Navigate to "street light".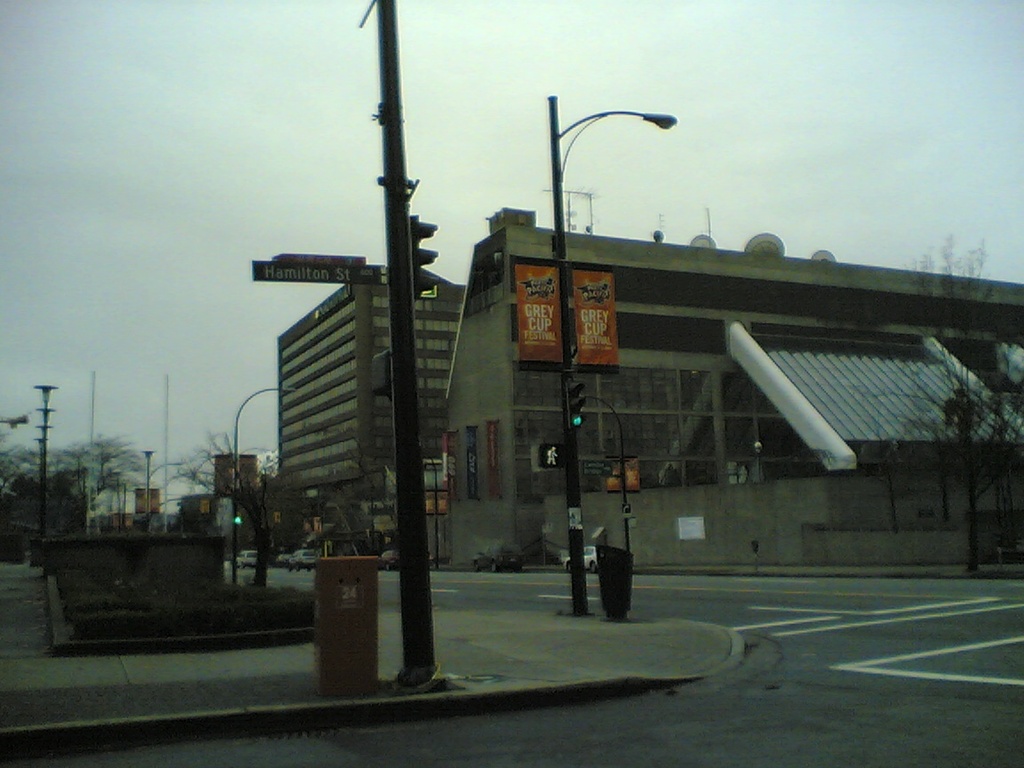
Navigation target: [143, 452, 185, 516].
